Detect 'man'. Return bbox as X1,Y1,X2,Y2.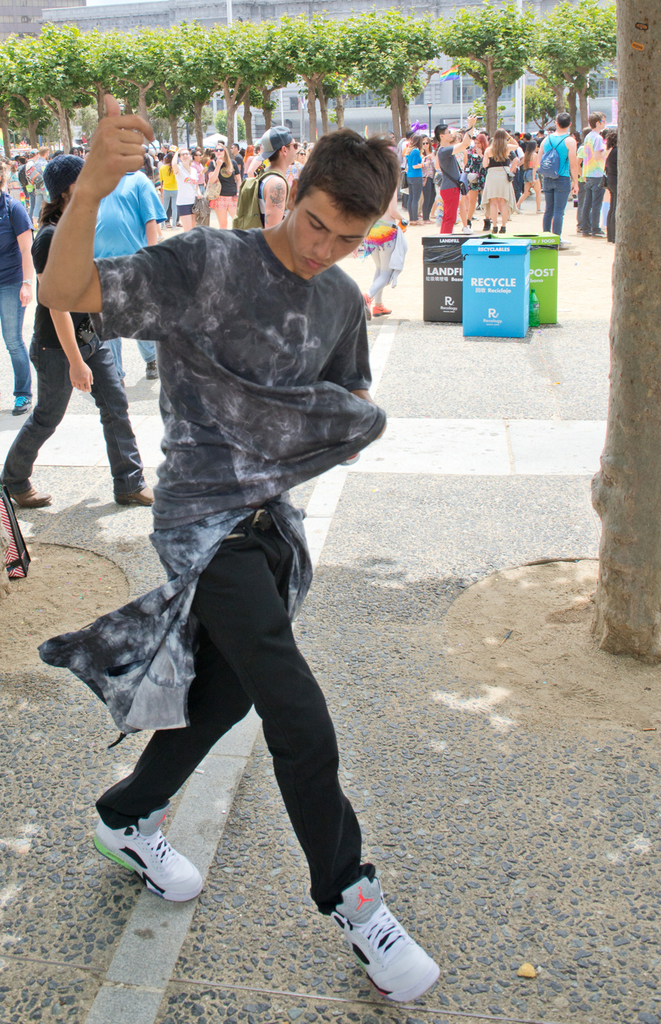
434,112,480,234.
